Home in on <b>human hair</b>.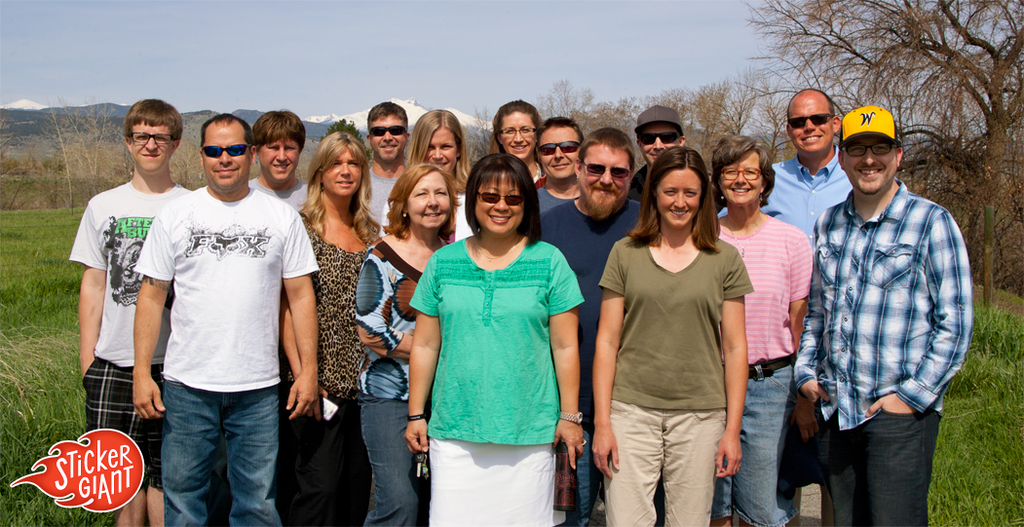
Homed in at 626,145,721,251.
